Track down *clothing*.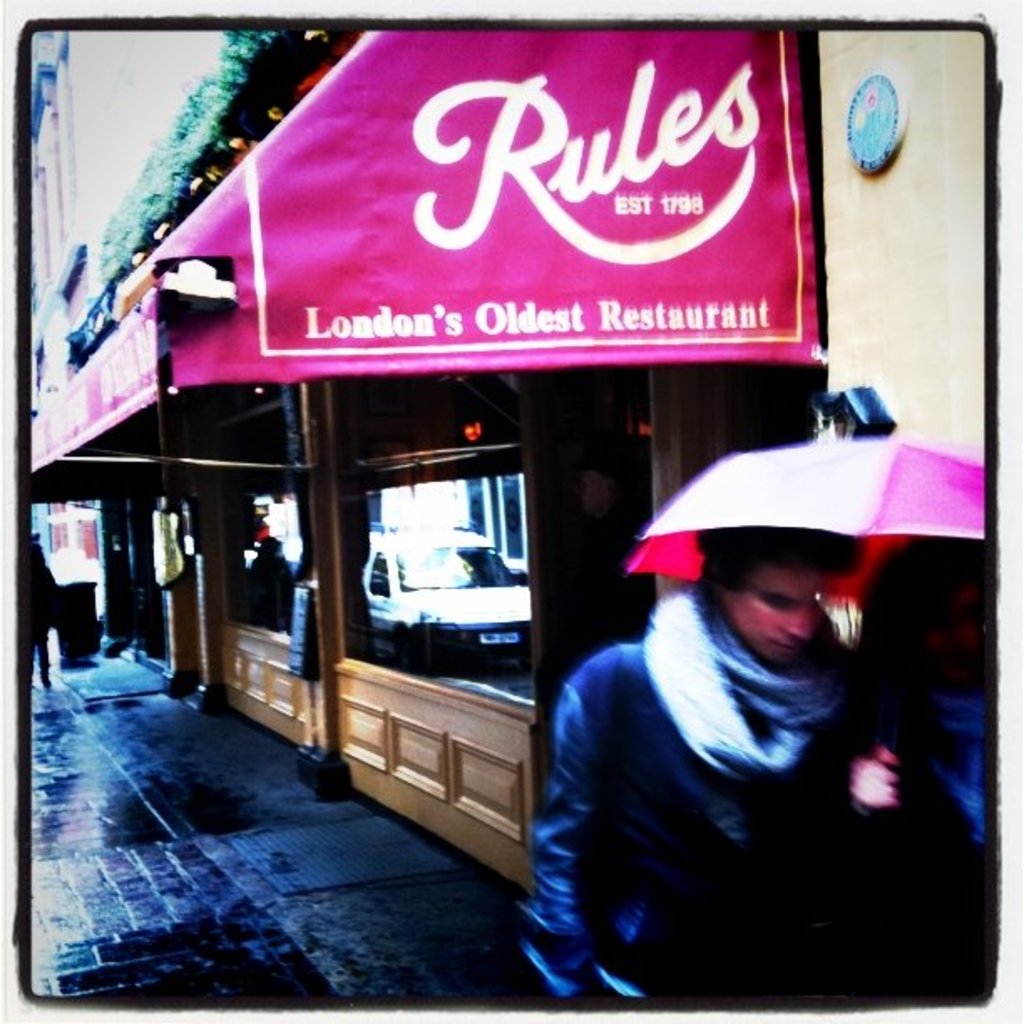
Tracked to left=515, top=470, right=986, bottom=996.
